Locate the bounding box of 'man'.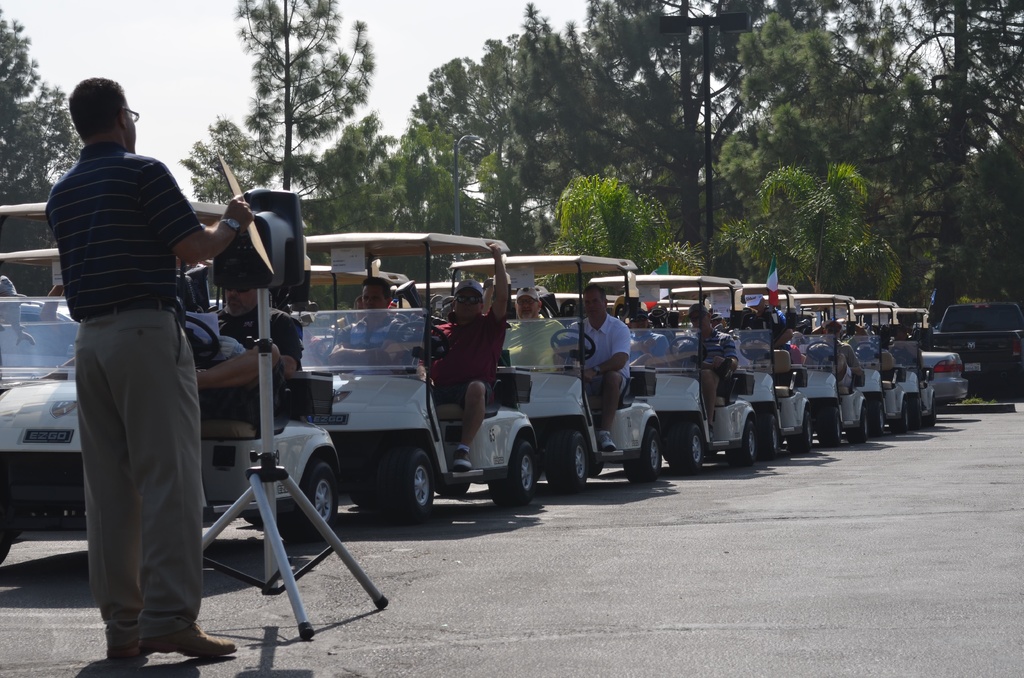
Bounding box: BBox(709, 314, 737, 334).
